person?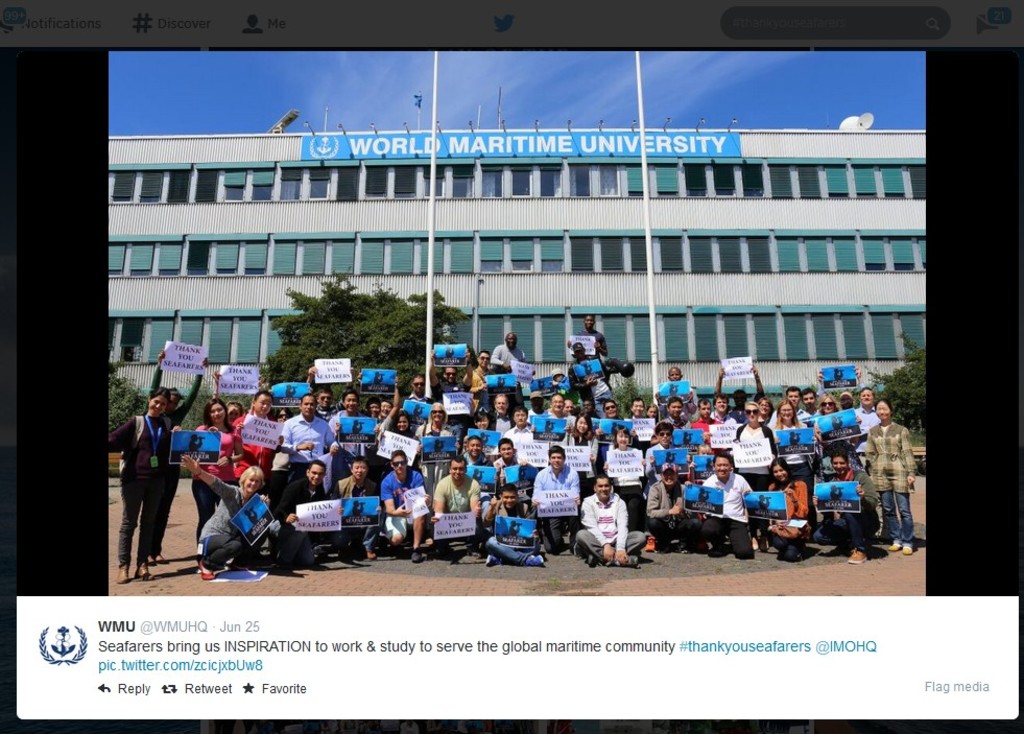
<region>643, 457, 693, 560</region>
